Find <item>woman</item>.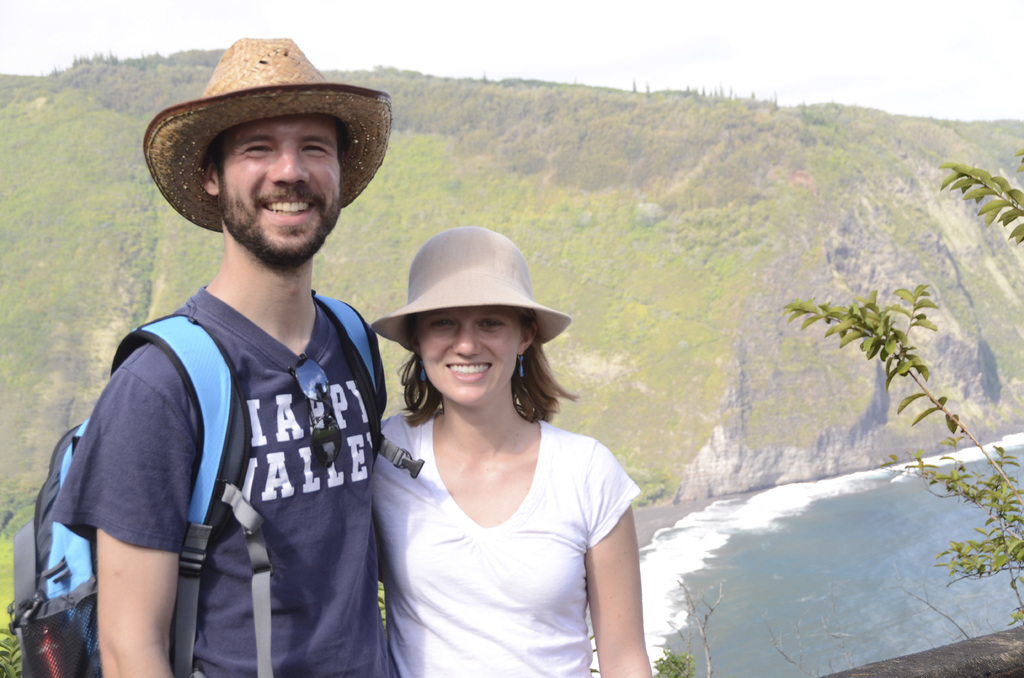
{"x1": 348, "y1": 237, "x2": 650, "y2": 677}.
